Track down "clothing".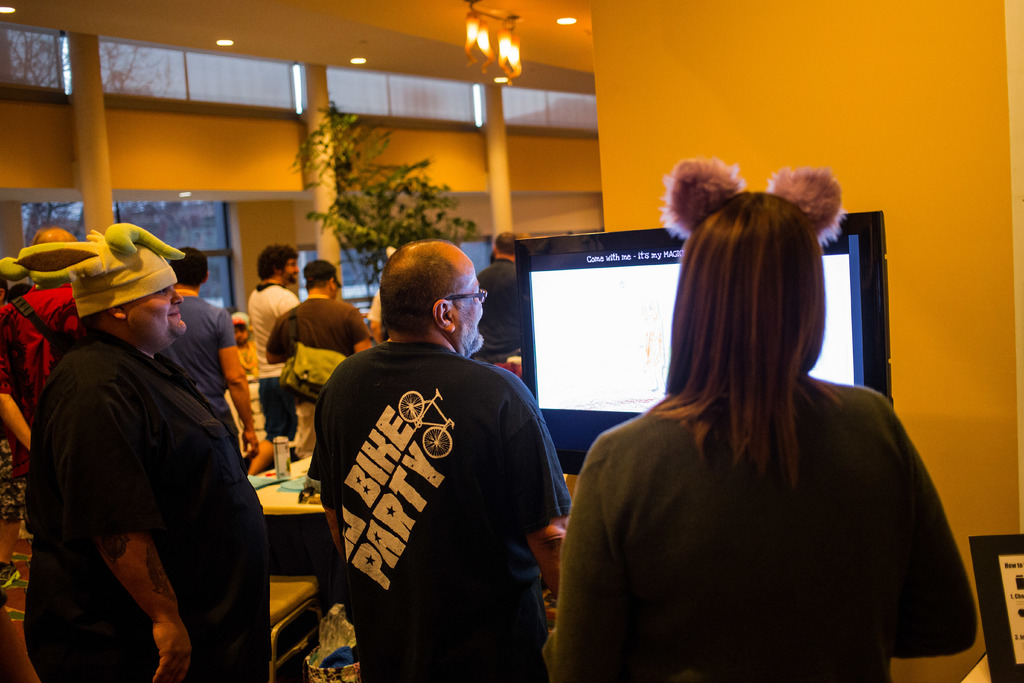
Tracked to [250,281,306,449].
